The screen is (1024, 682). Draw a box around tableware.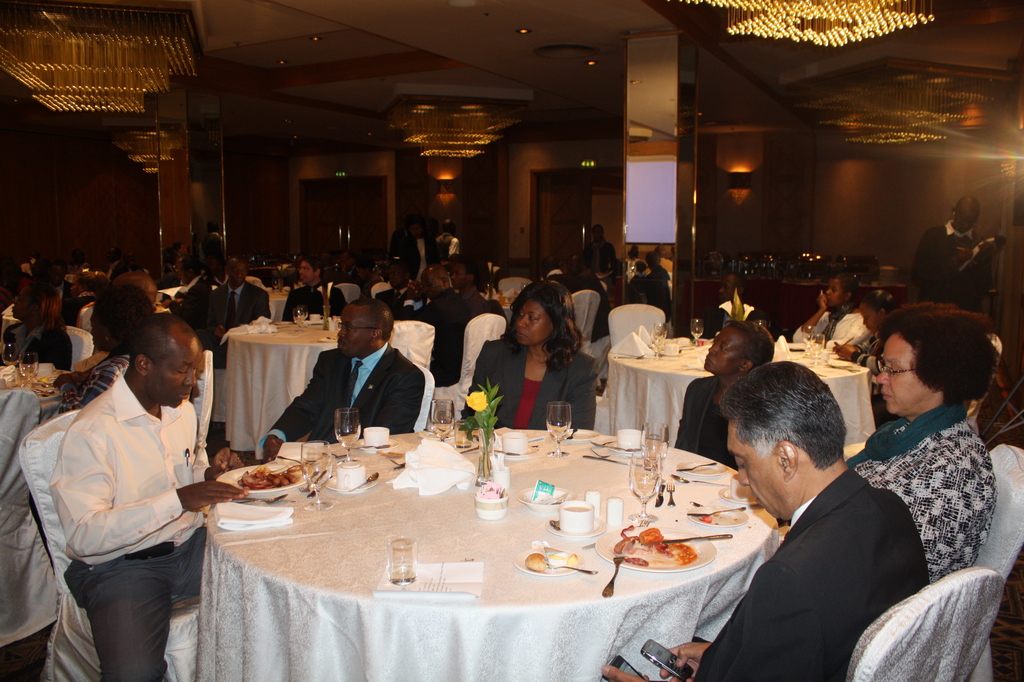
pyautogui.locateOnScreen(811, 331, 822, 367).
